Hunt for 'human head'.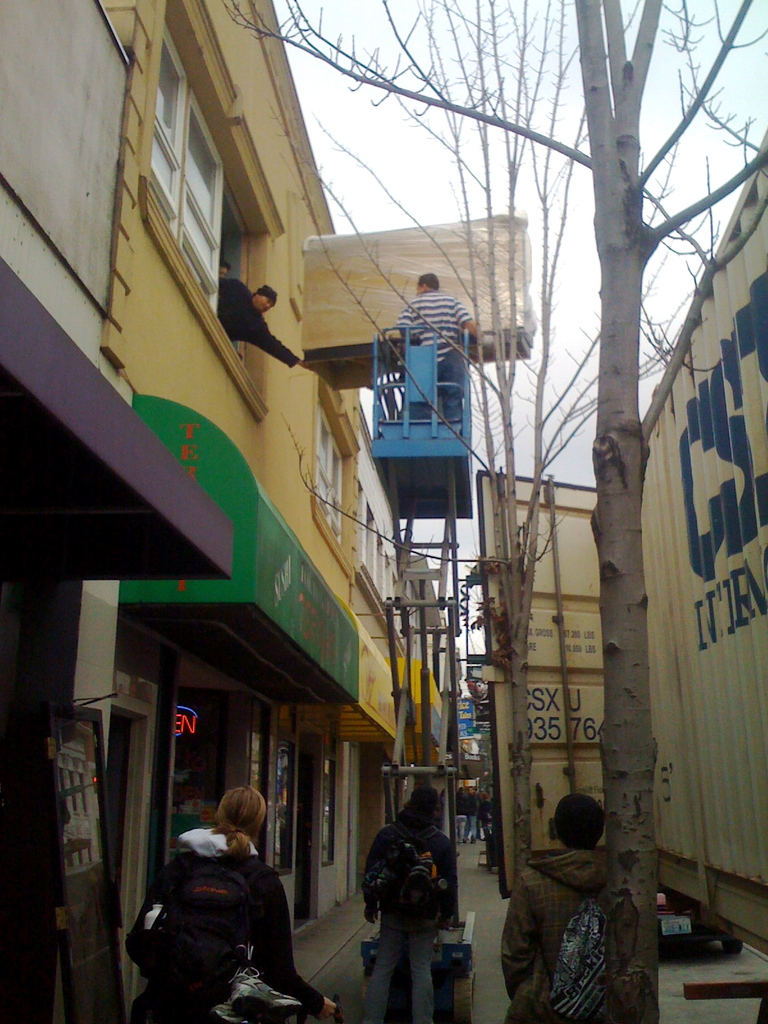
Hunted down at rect(415, 266, 445, 294).
